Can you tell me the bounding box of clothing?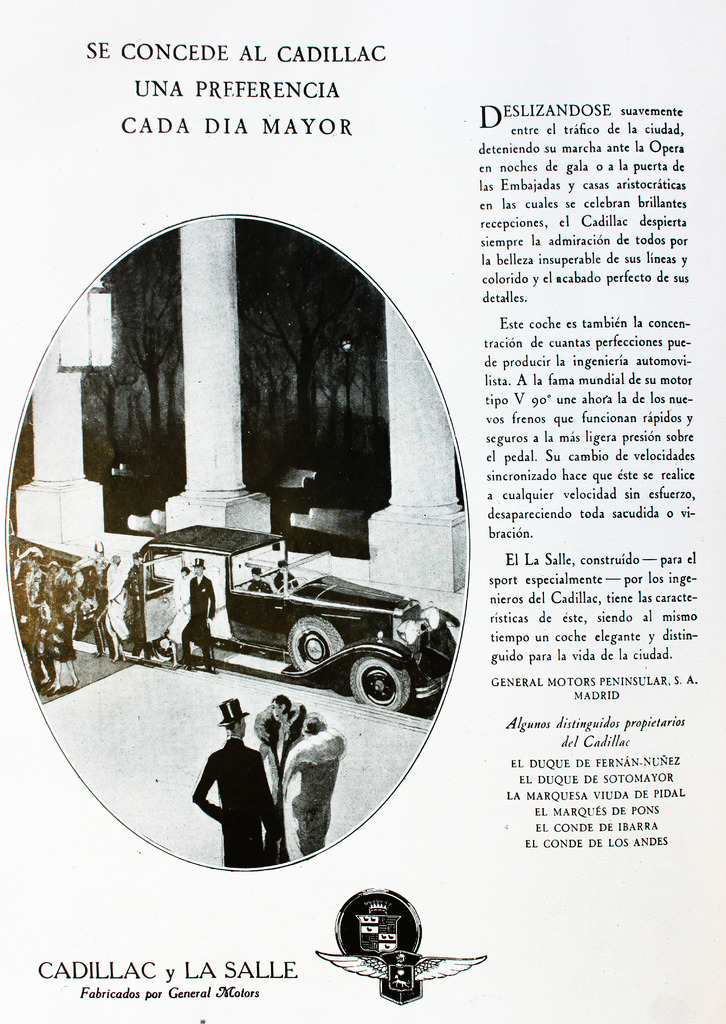
bbox(123, 565, 153, 647).
